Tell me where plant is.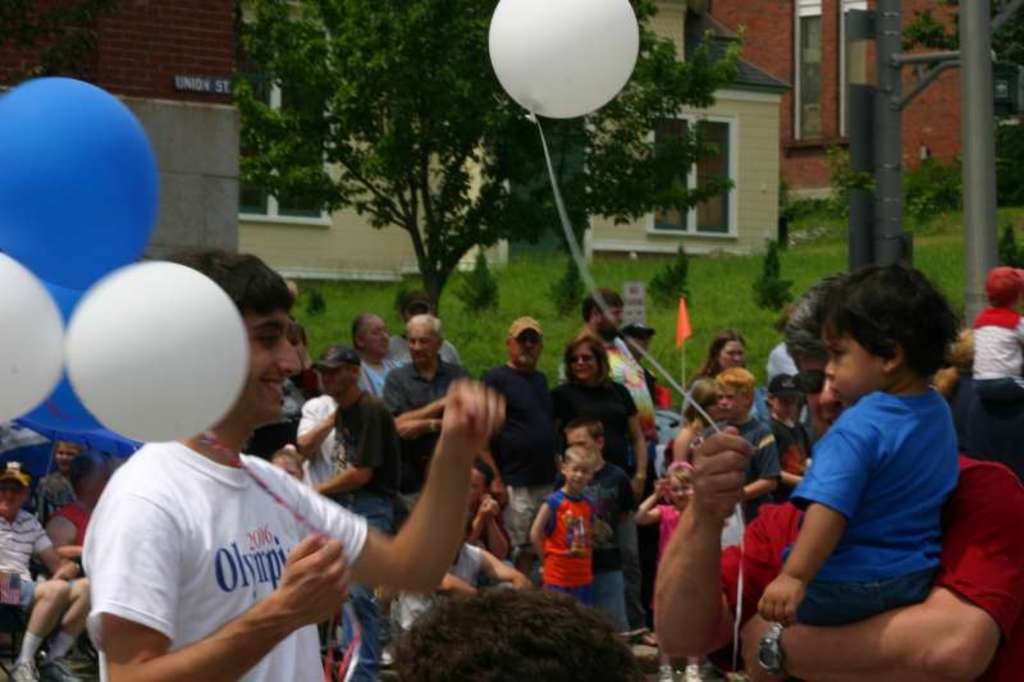
plant is at bbox=(389, 282, 410, 313).
